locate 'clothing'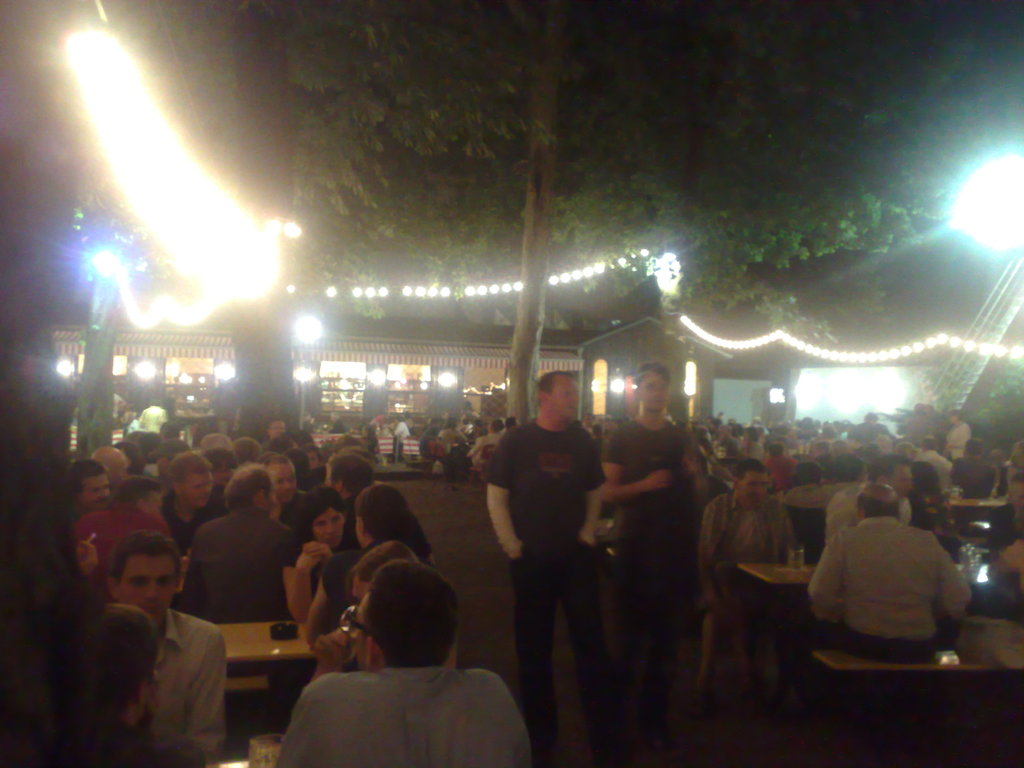
599 420 705 733
